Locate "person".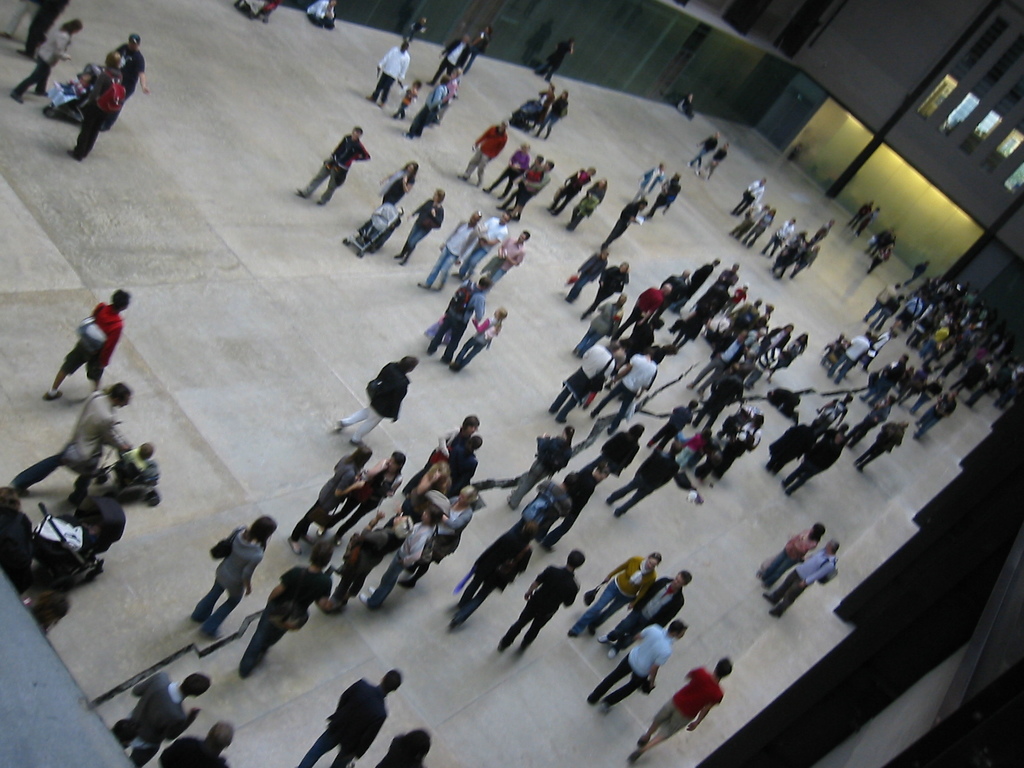
Bounding box: bbox=[443, 306, 509, 373].
